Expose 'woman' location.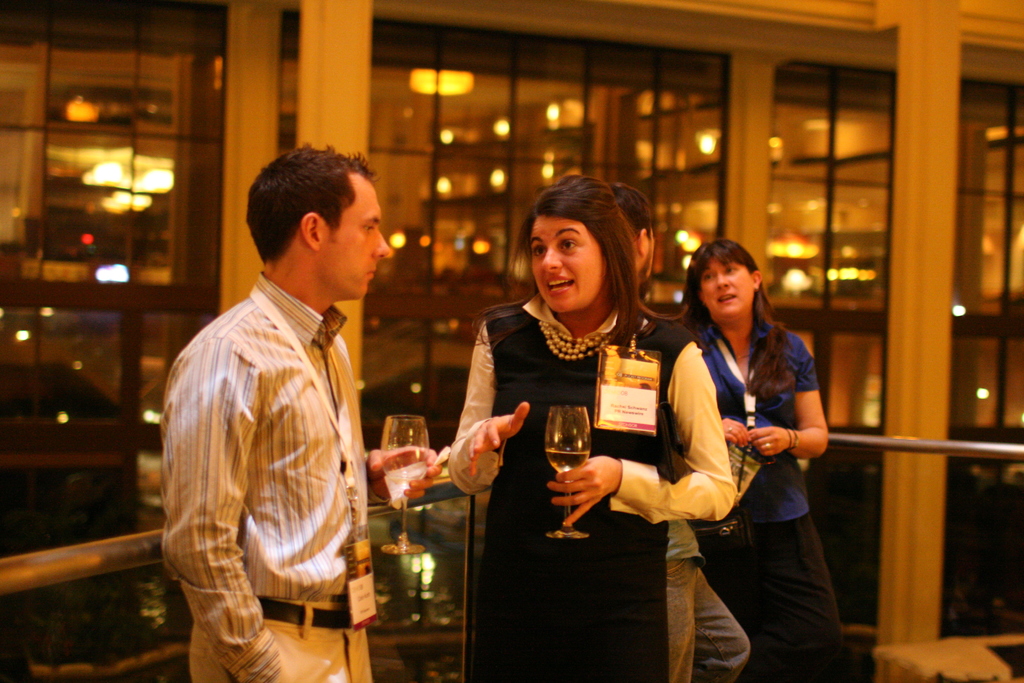
Exposed at <region>458, 199, 686, 654</region>.
